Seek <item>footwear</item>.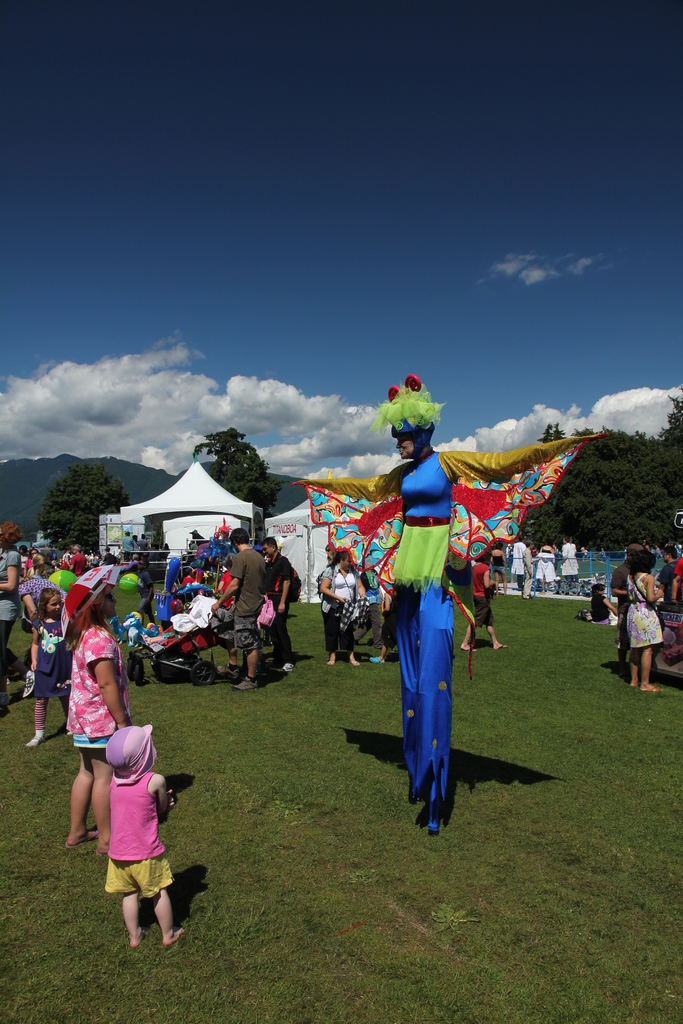
box(460, 639, 474, 648).
